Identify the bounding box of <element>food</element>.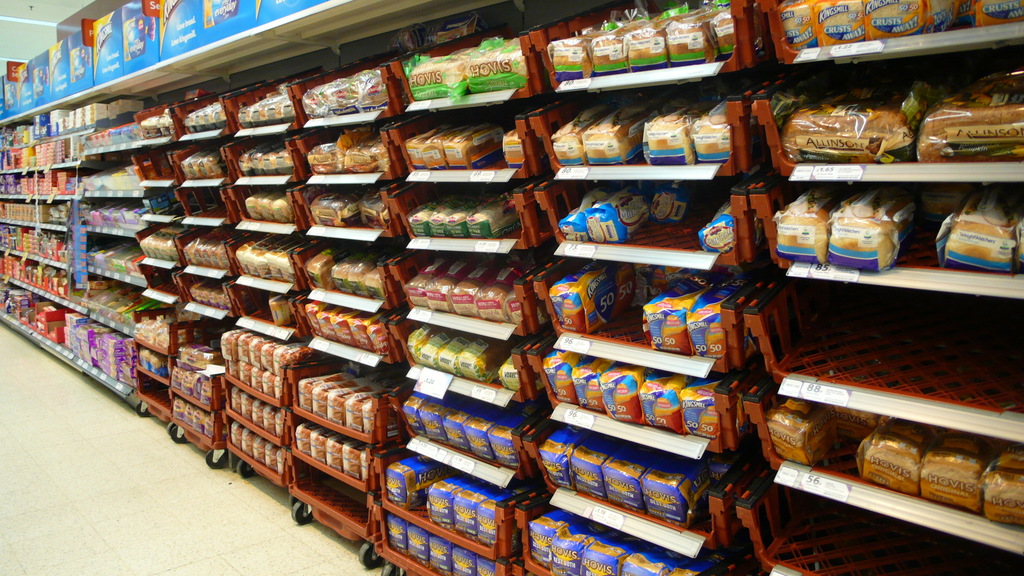
region(861, 0, 970, 42).
